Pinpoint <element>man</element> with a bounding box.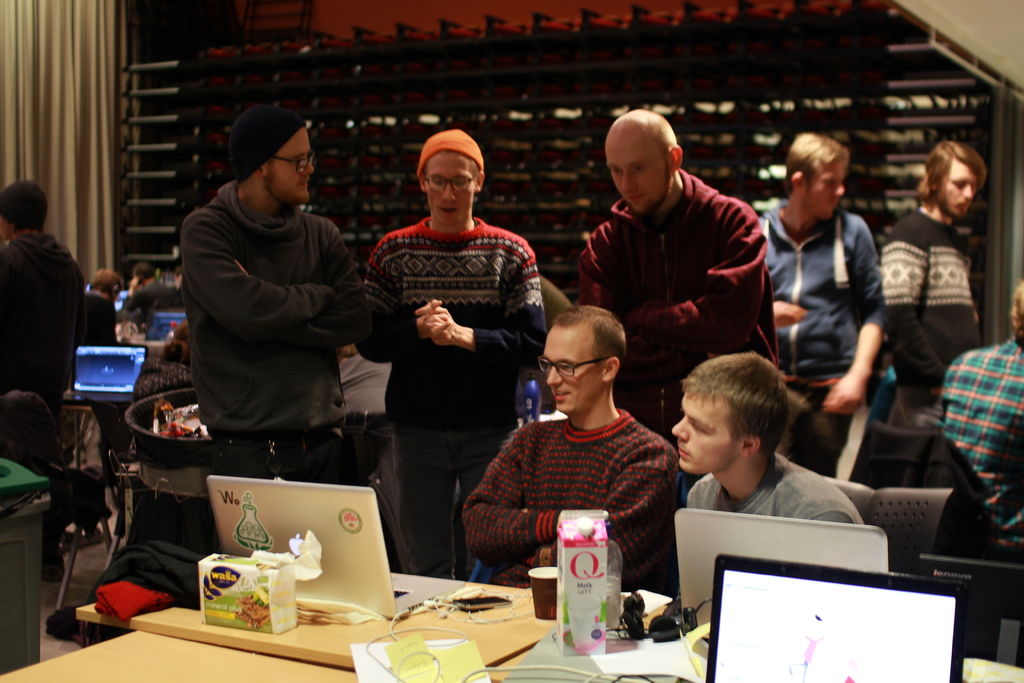
<box>181,111,366,482</box>.
